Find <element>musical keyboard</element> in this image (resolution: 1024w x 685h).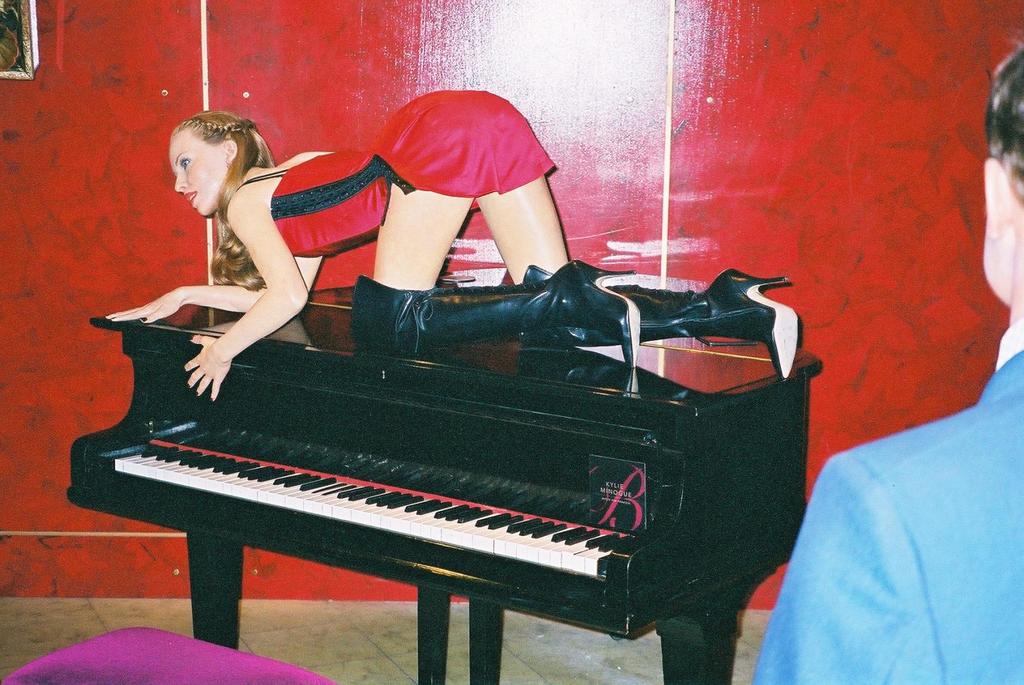
[109, 424, 644, 583].
